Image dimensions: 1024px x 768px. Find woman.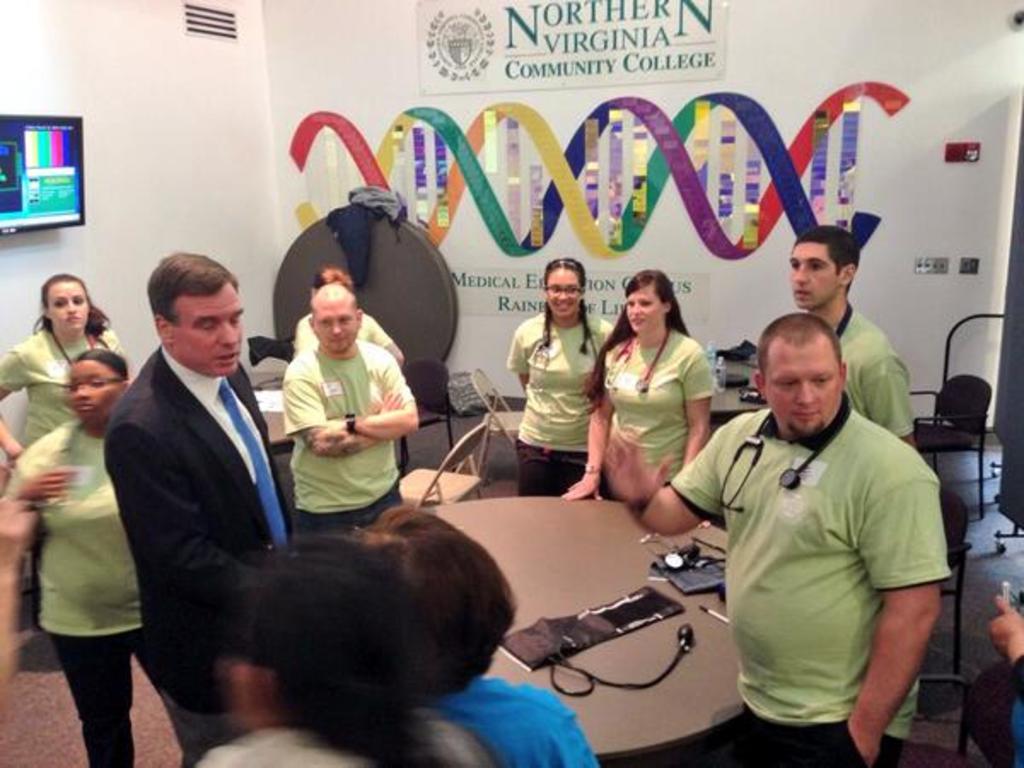
x1=3 y1=270 x2=138 y2=631.
